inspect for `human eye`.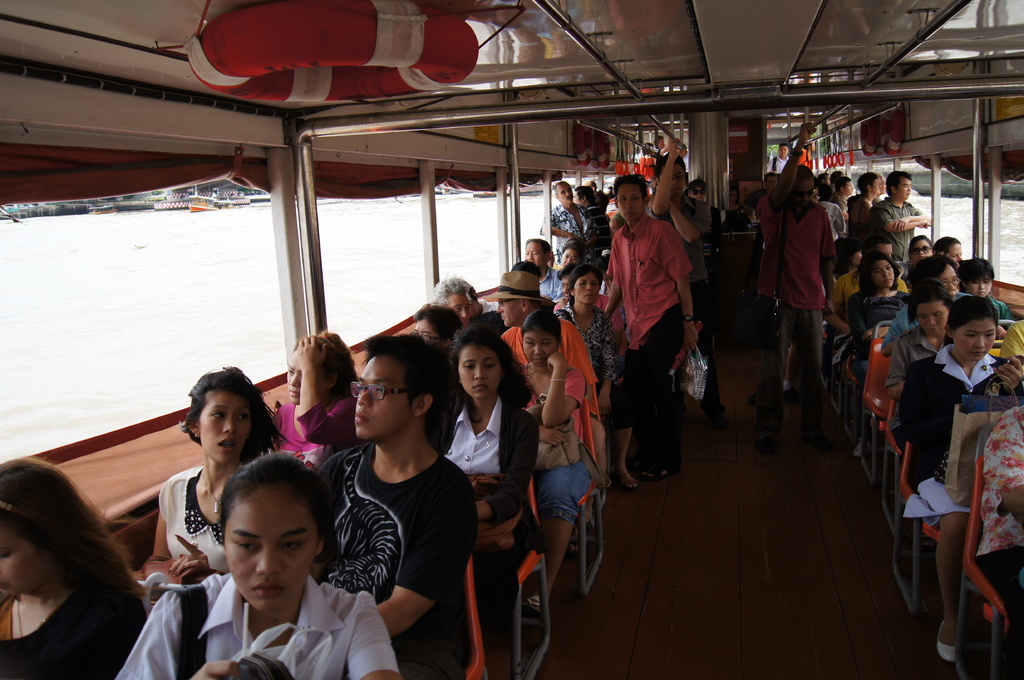
Inspection: bbox=[463, 366, 475, 370].
